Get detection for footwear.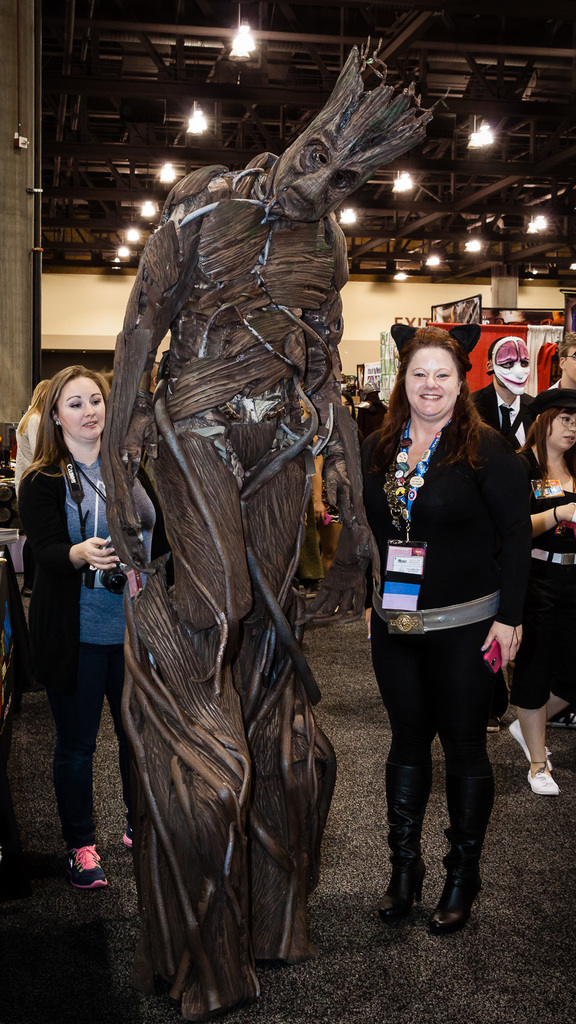
Detection: <region>530, 764, 563, 797</region>.
